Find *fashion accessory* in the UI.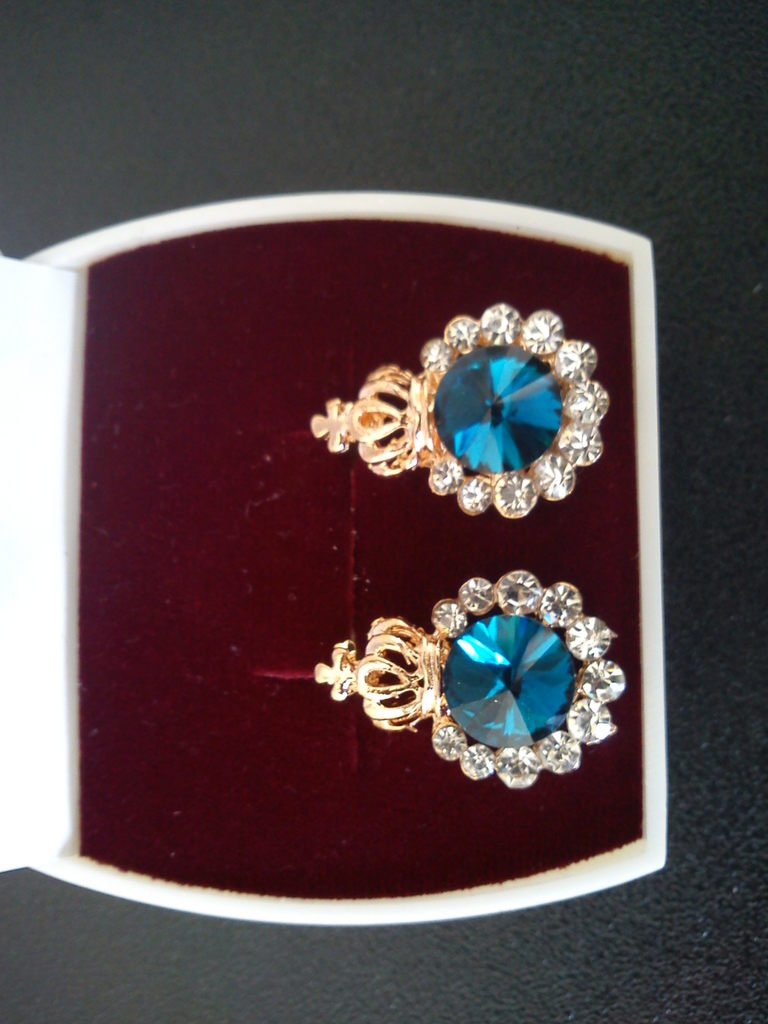
UI element at Rect(314, 569, 627, 789).
